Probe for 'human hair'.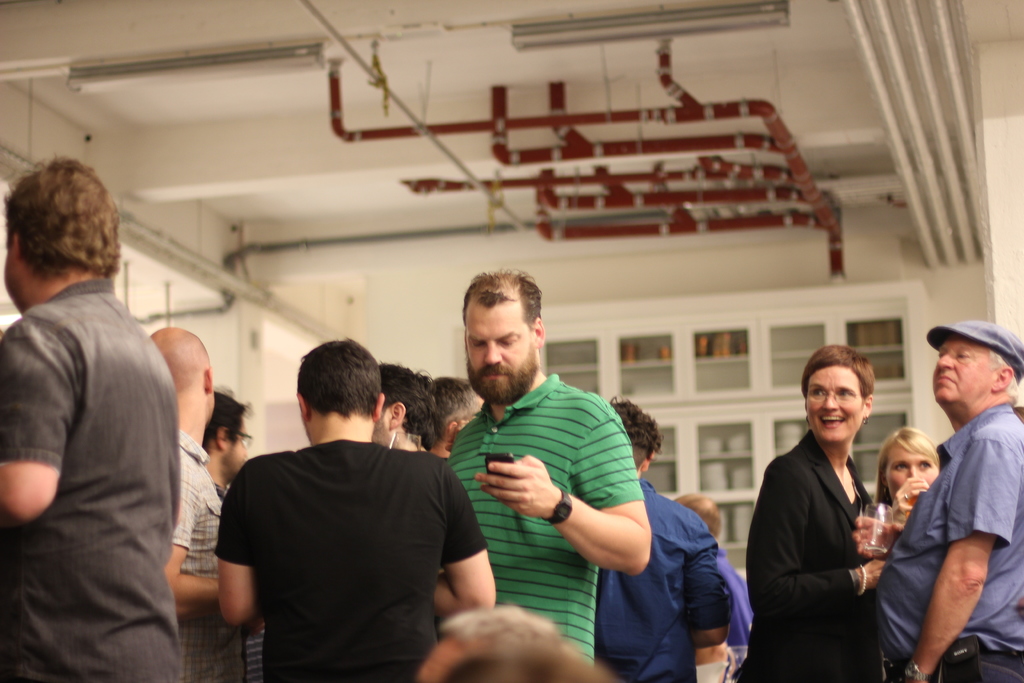
Probe result: (803,345,877,401).
